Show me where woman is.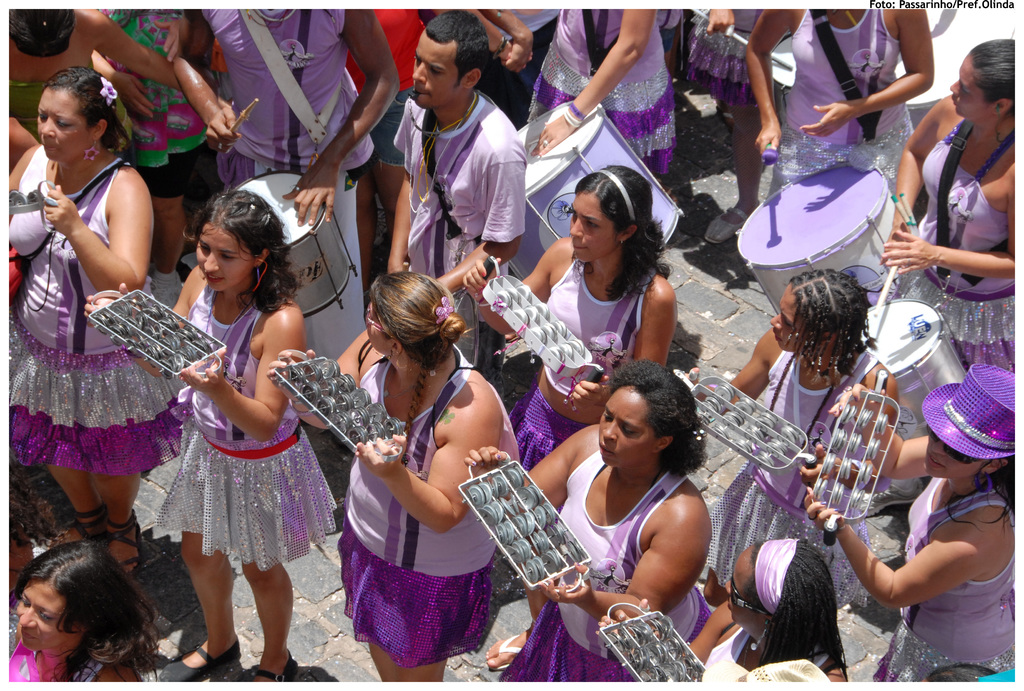
woman is at locate(462, 359, 713, 681).
